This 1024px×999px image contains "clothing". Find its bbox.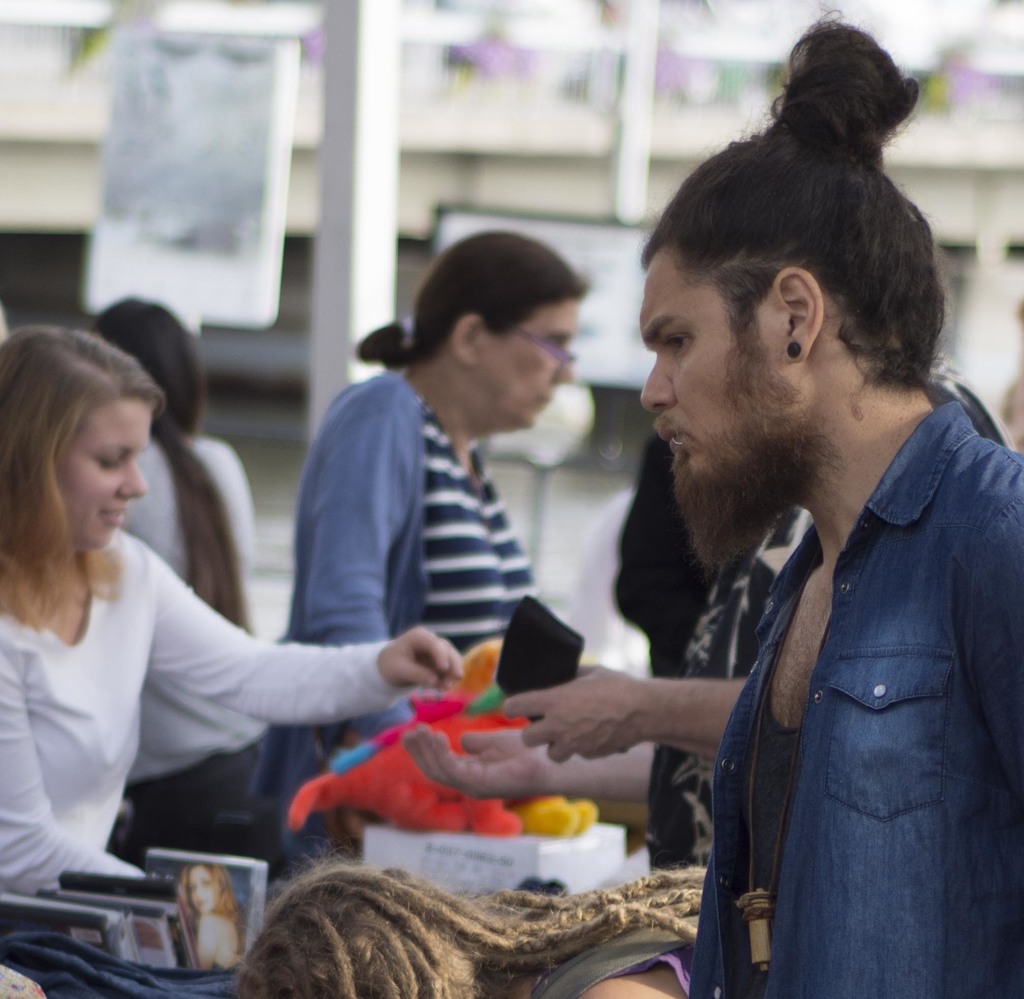
BBox(253, 365, 548, 870).
